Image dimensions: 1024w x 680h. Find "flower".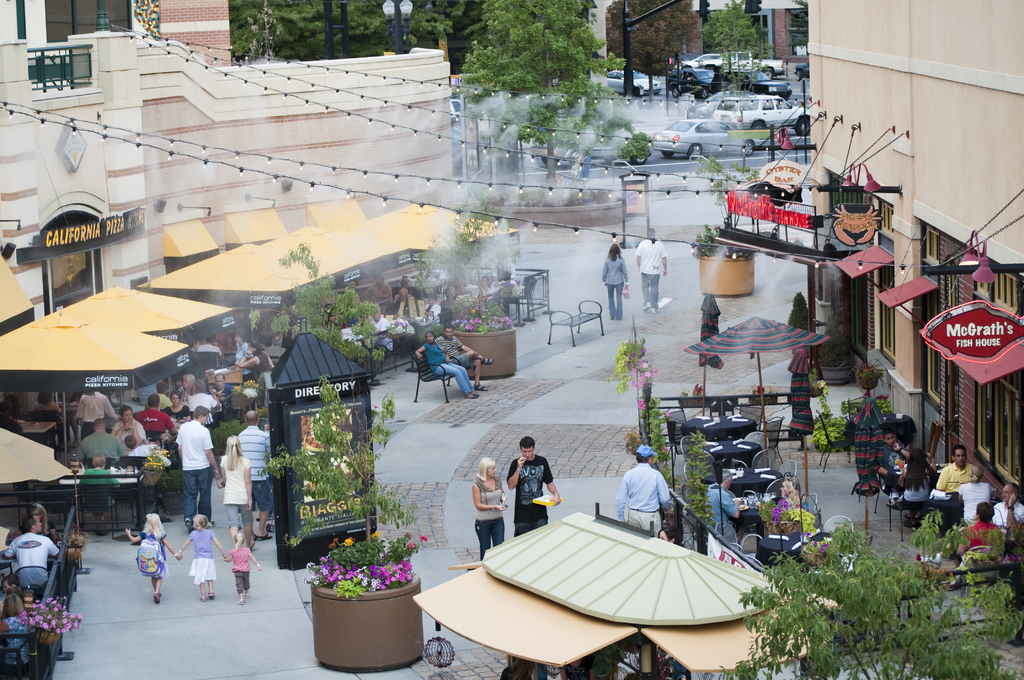
{"x1": 374, "y1": 529, "x2": 378, "y2": 539}.
